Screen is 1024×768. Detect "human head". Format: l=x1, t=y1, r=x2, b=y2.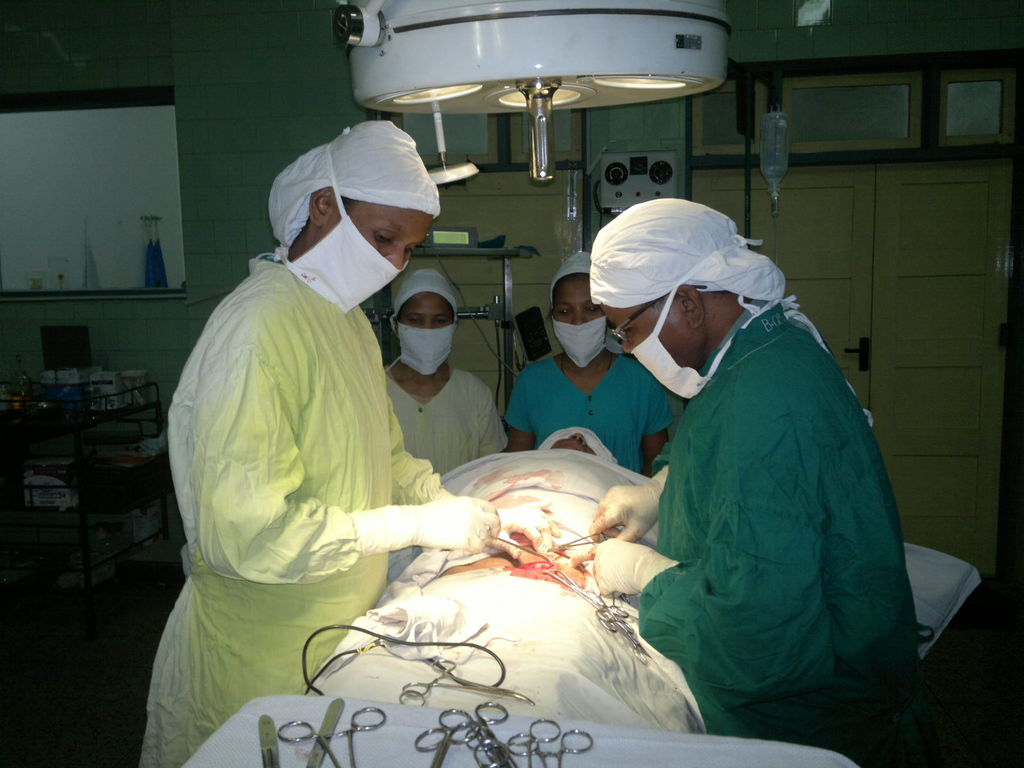
l=538, t=426, r=617, b=454.
